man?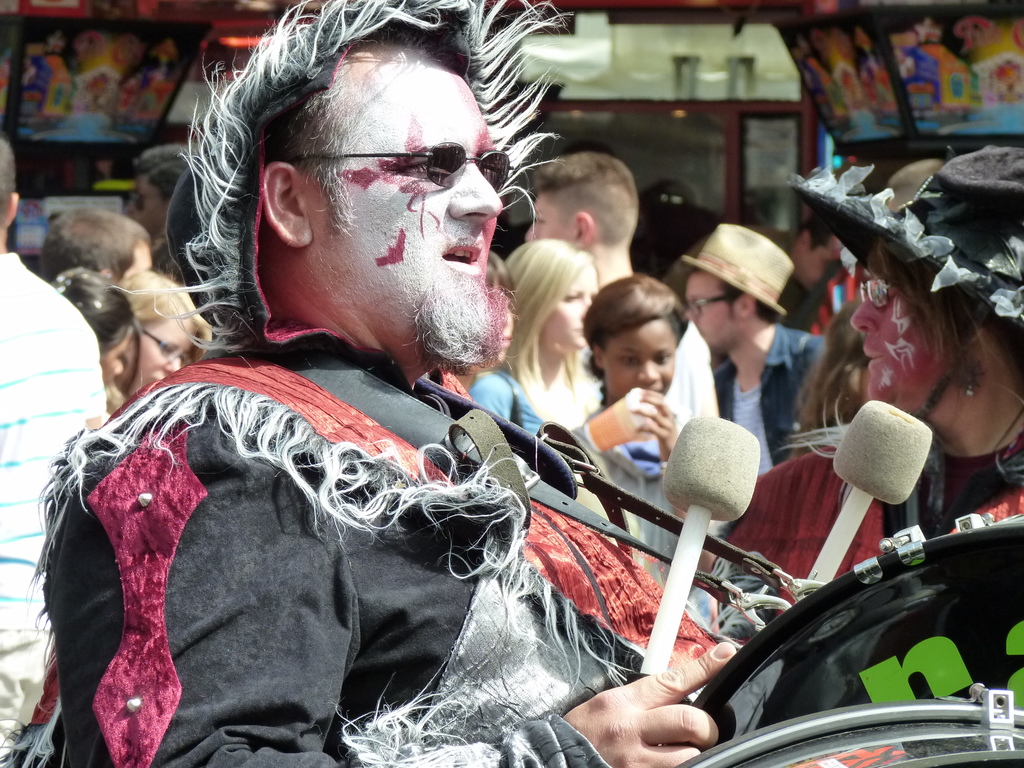
bbox(848, 138, 1023, 552)
